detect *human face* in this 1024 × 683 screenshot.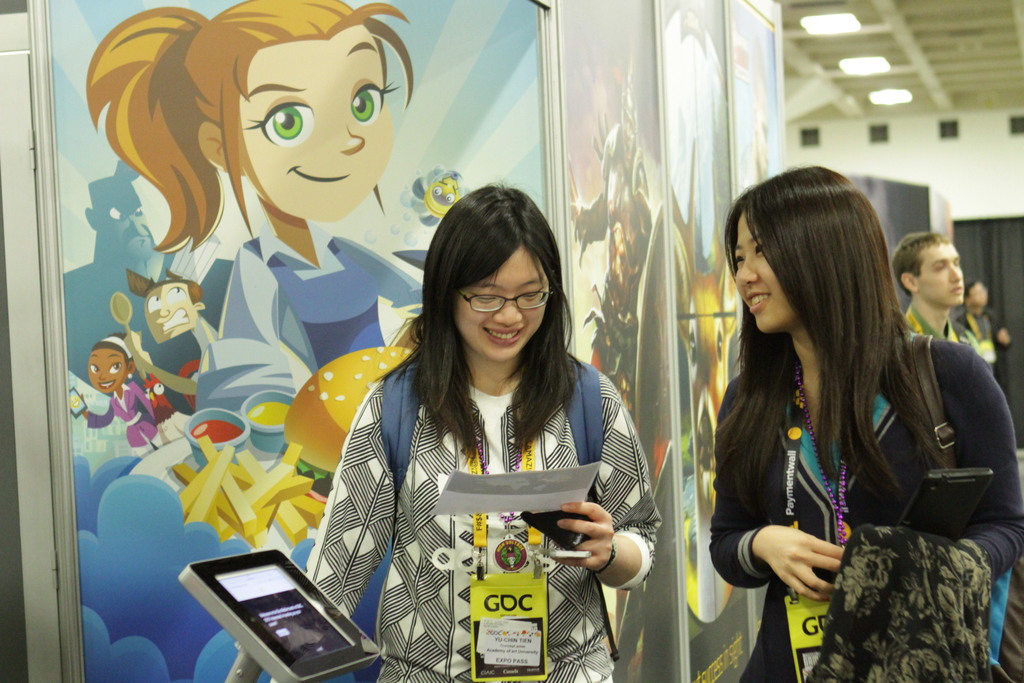
Detection: <bbox>145, 285, 196, 344</bbox>.
